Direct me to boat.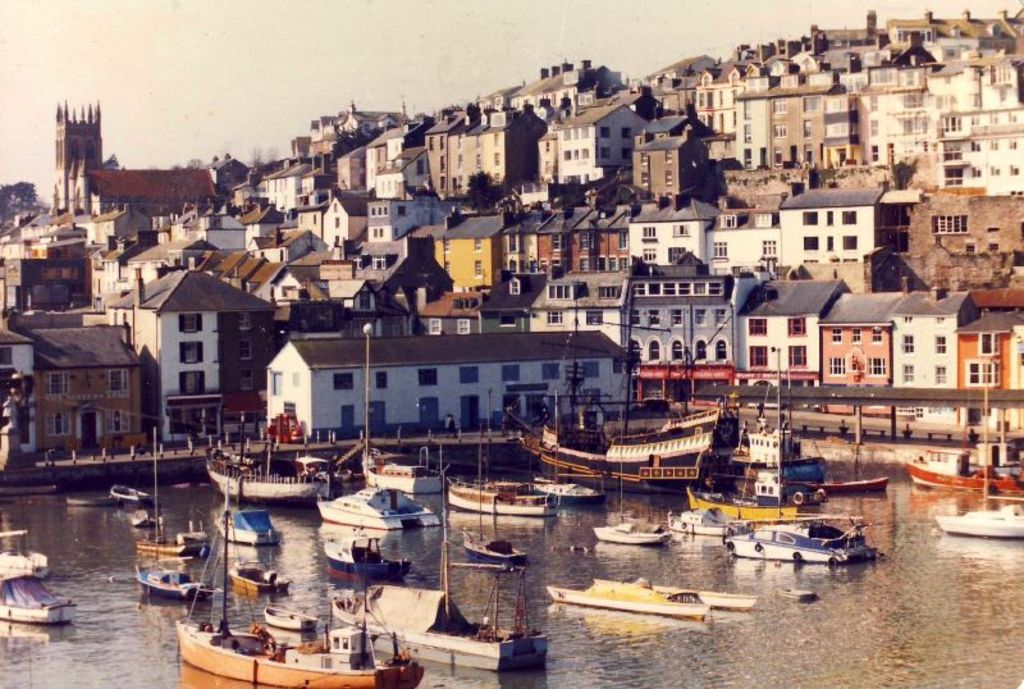
Direction: x1=141, y1=516, x2=210, y2=556.
